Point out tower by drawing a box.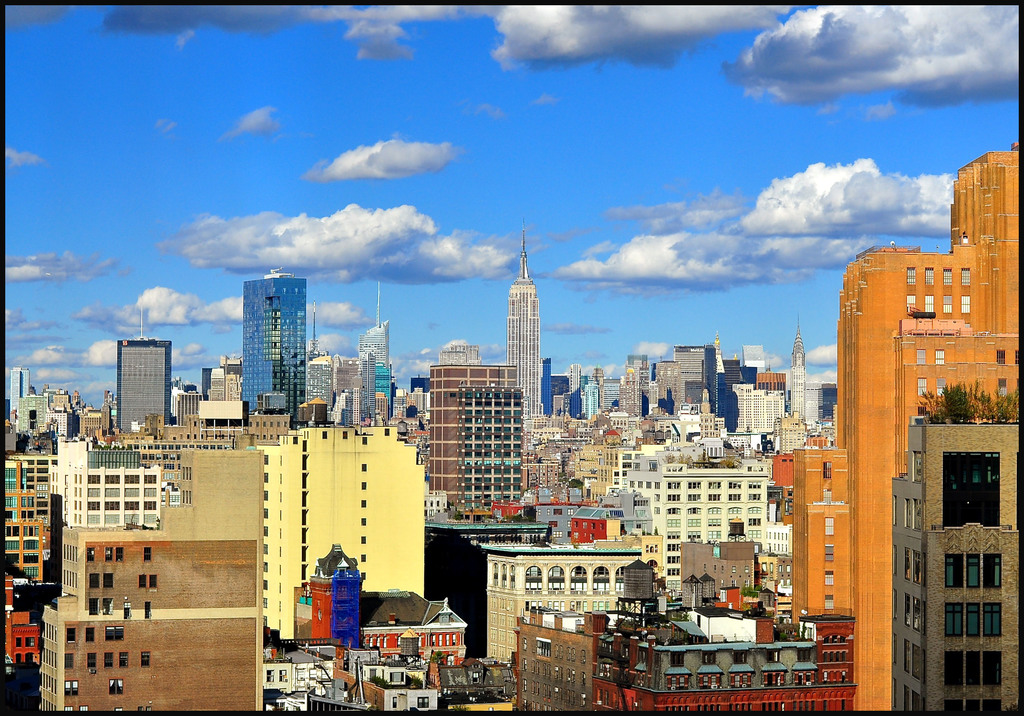
{"left": 438, "top": 336, "right": 485, "bottom": 364}.
